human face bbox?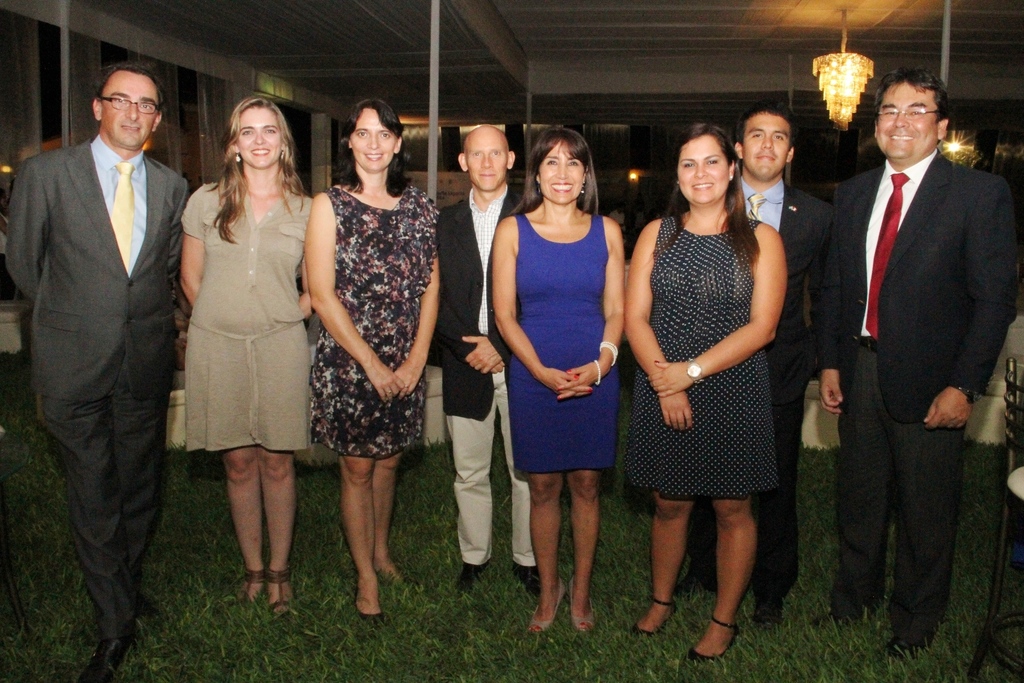
740/111/787/181
